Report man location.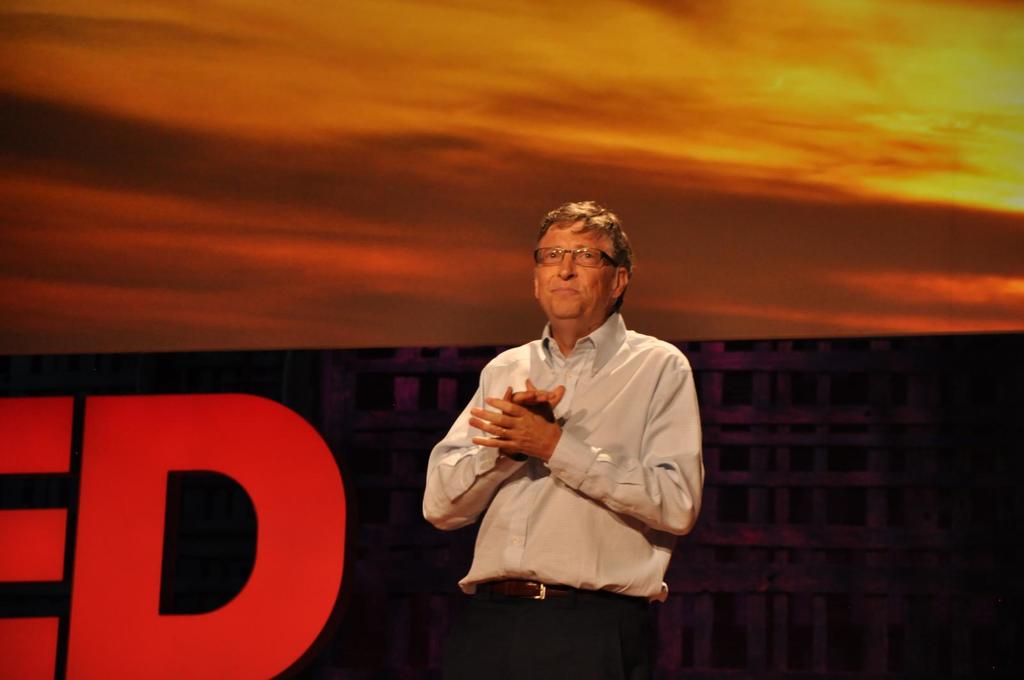
Report: select_region(449, 194, 719, 632).
